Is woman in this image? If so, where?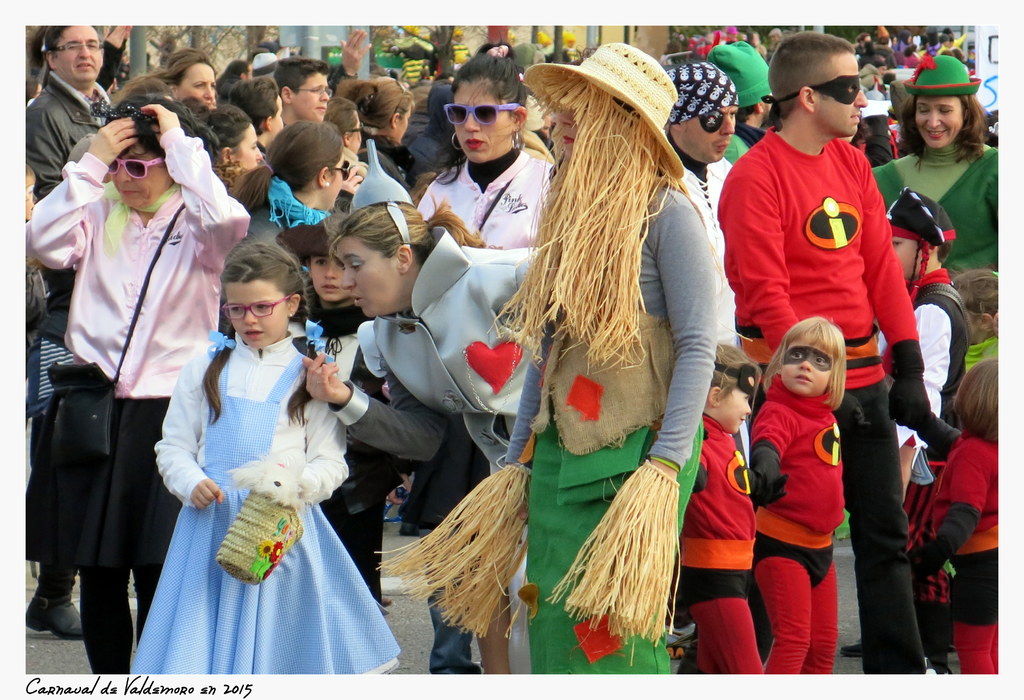
Yes, at (left=478, top=43, right=733, bottom=652).
